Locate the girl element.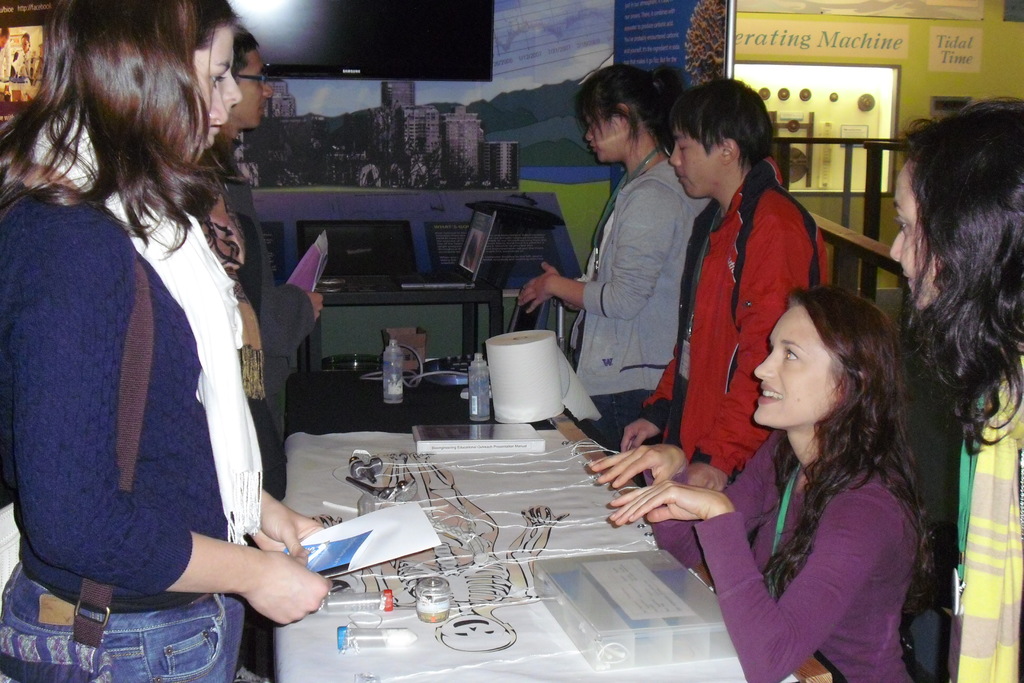
Element bbox: left=889, top=95, right=1023, bottom=682.
